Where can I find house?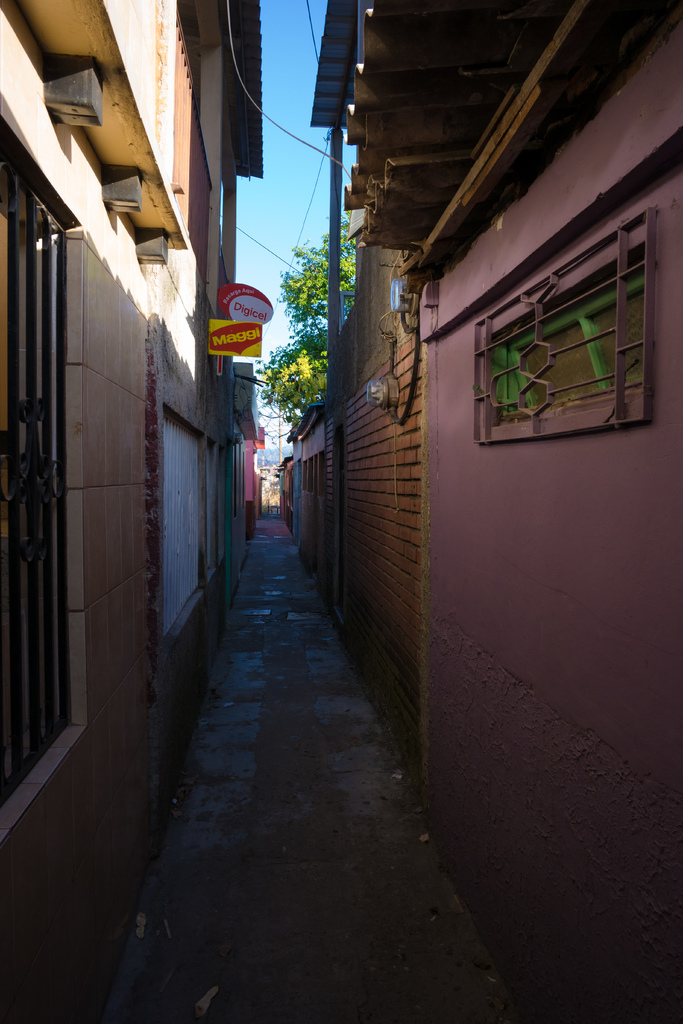
You can find it at (0,0,263,1023).
